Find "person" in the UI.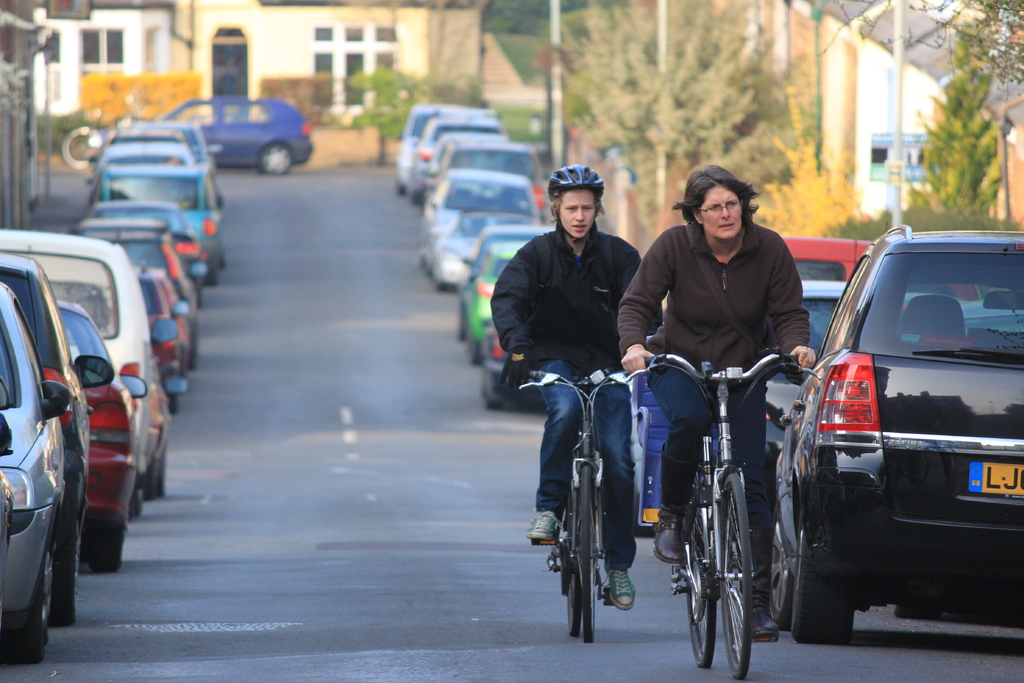
UI element at (618,164,817,641).
